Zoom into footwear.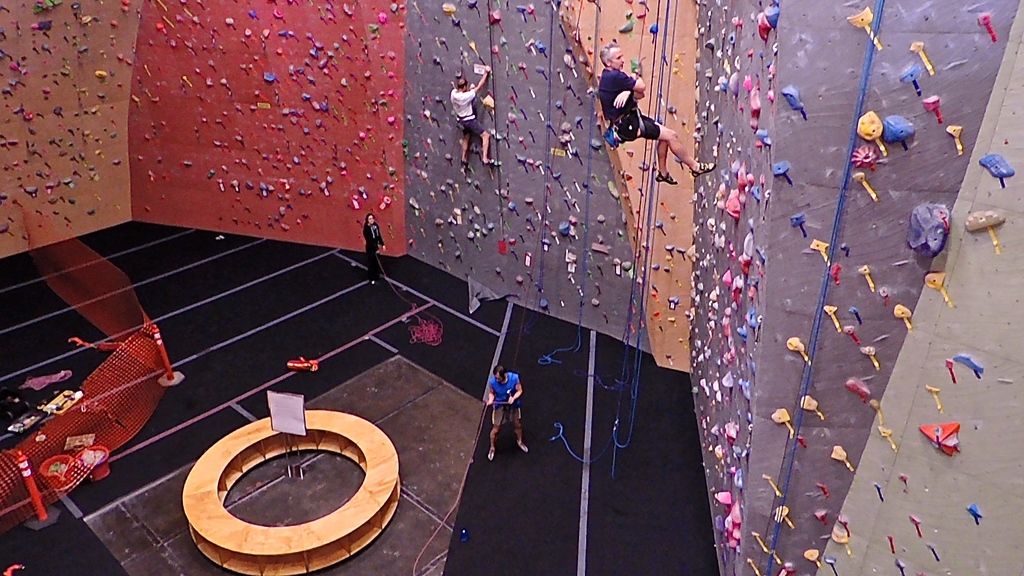
Zoom target: 486, 156, 497, 166.
